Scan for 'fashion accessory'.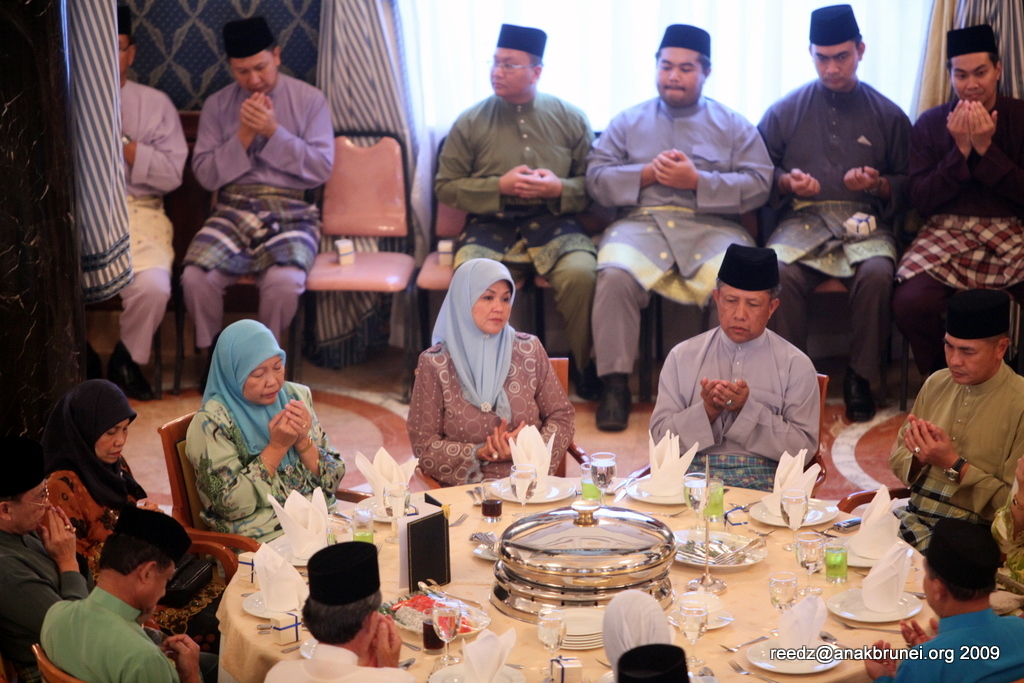
Scan result: (159, 552, 212, 607).
